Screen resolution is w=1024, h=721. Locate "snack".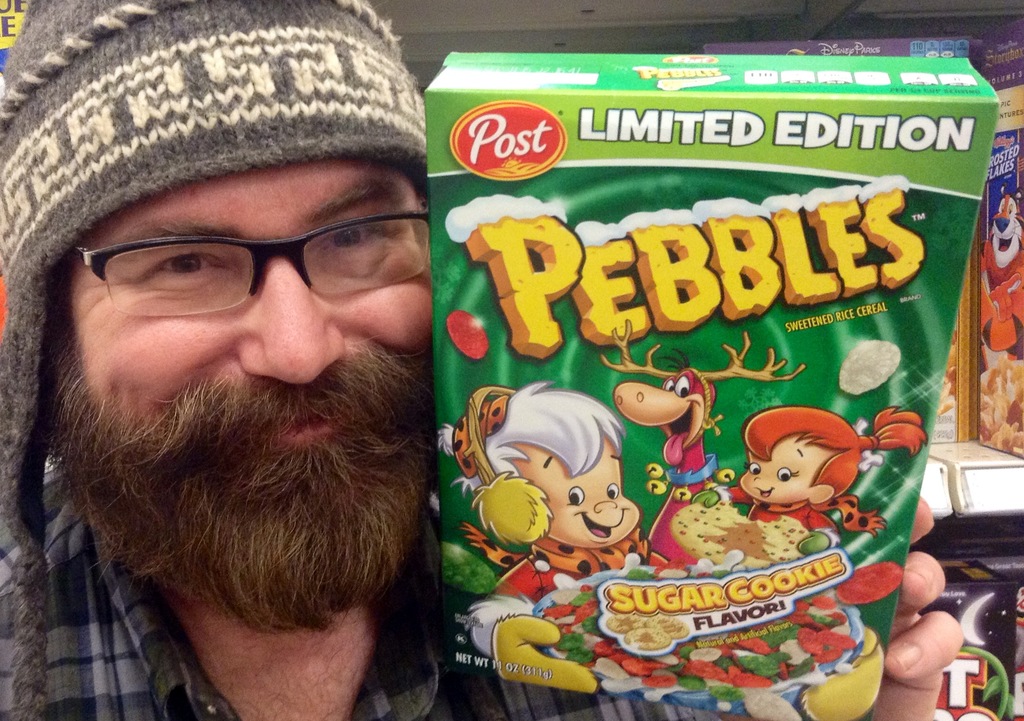
detection(666, 497, 813, 573).
